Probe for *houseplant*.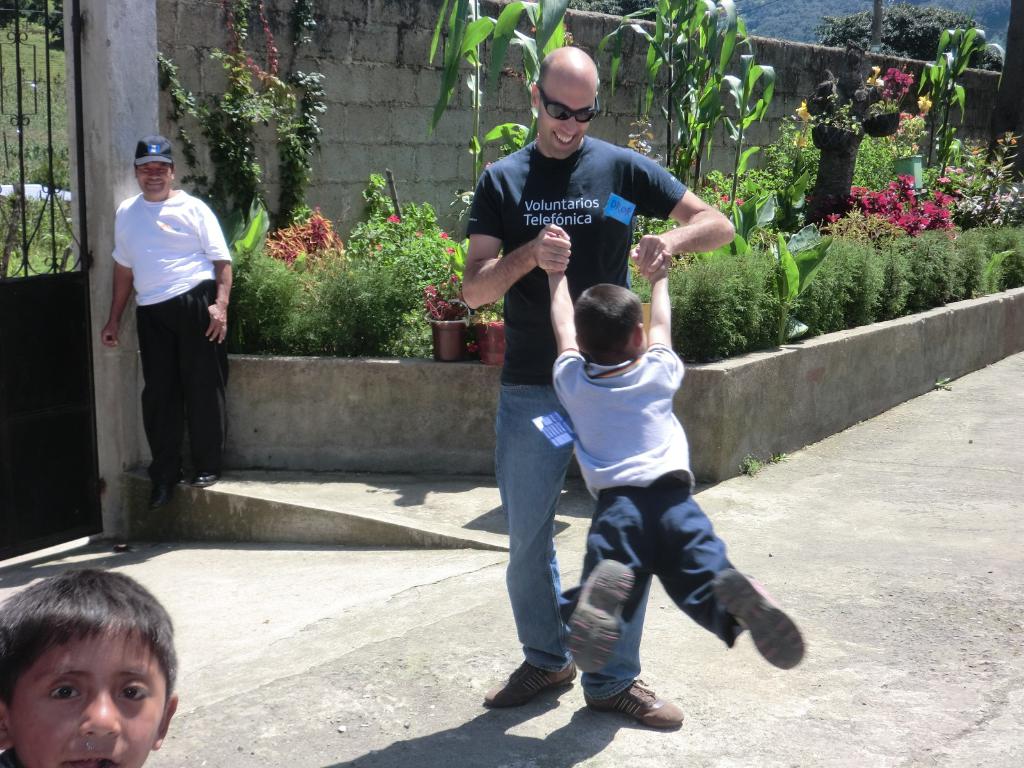
Probe result: detection(468, 304, 511, 366).
